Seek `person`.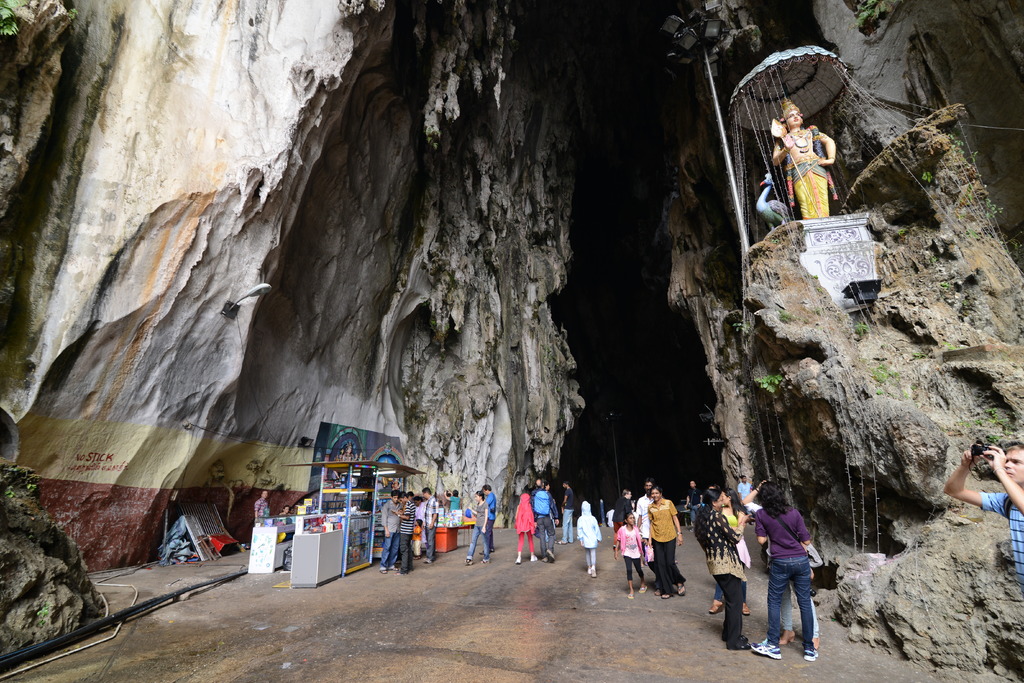
select_region(631, 477, 659, 546).
